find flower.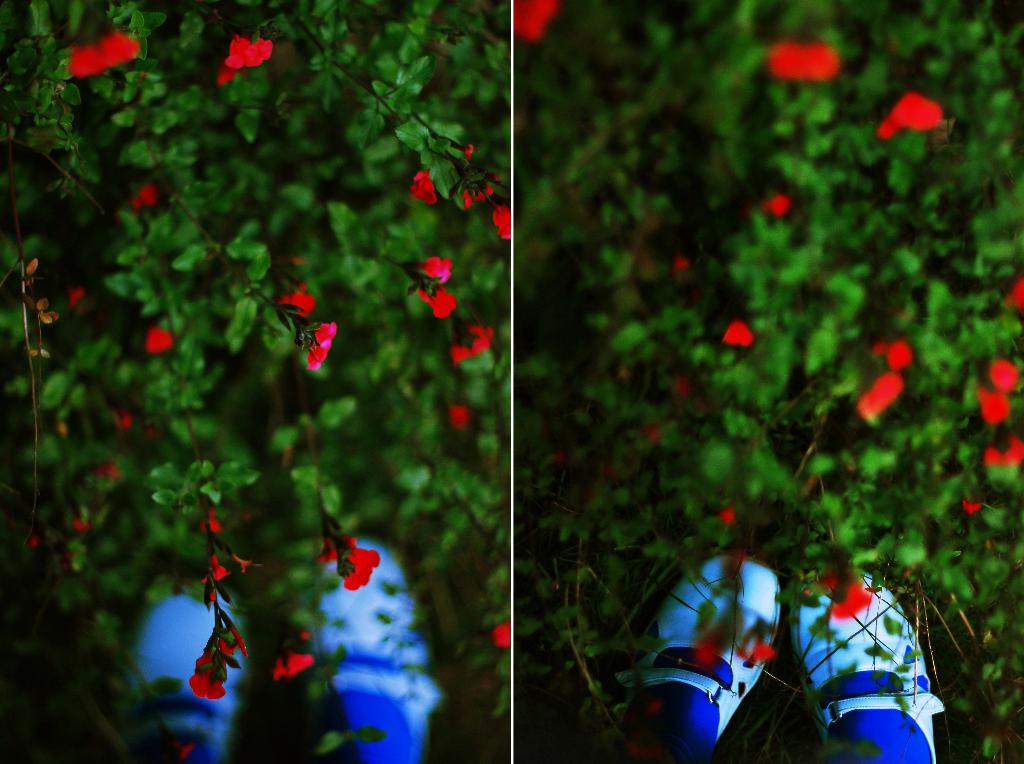
513,0,556,39.
